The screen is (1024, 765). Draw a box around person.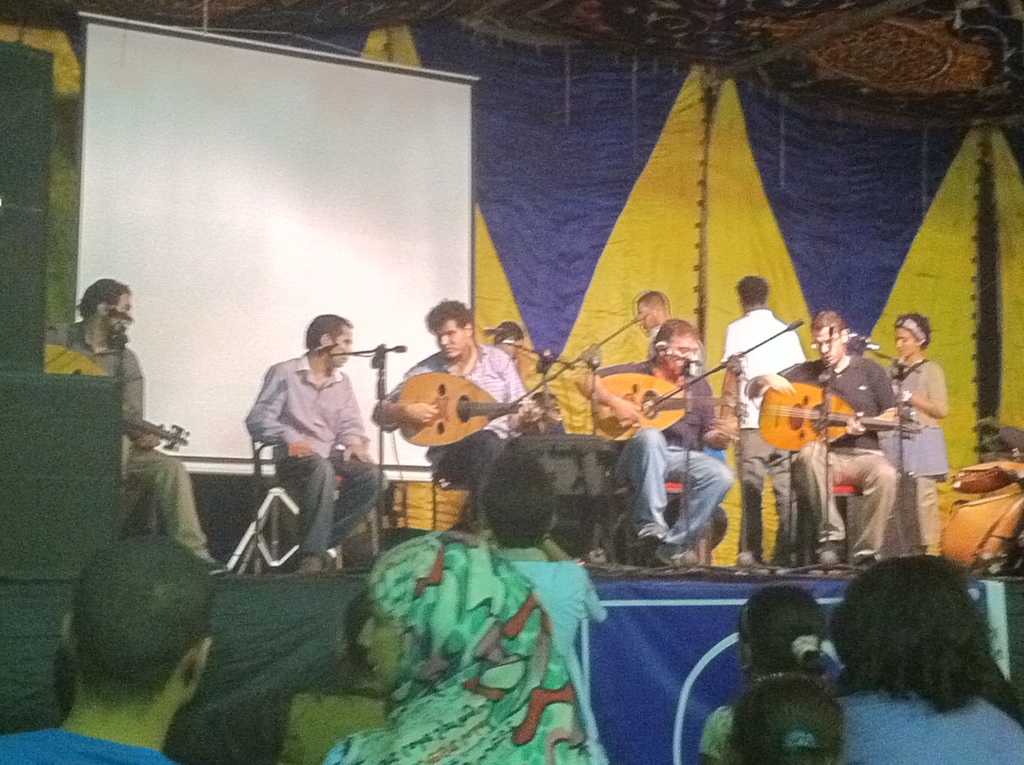
x1=375, y1=298, x2=543, y2=524.
